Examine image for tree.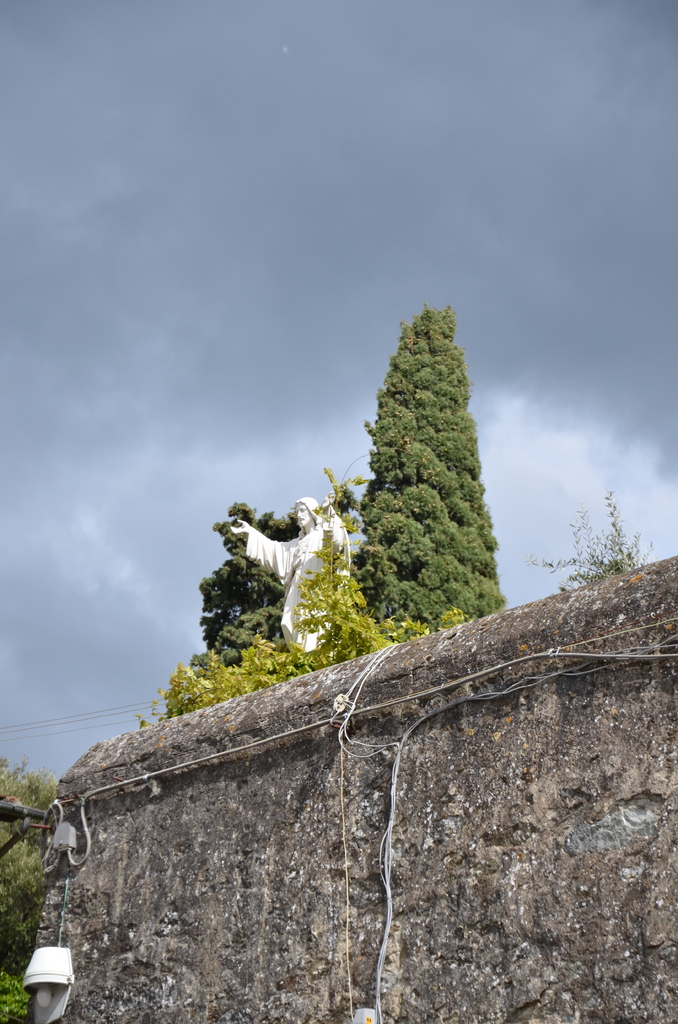
Examination result: [x1=197, y1=499, x2=307, y2=676].
